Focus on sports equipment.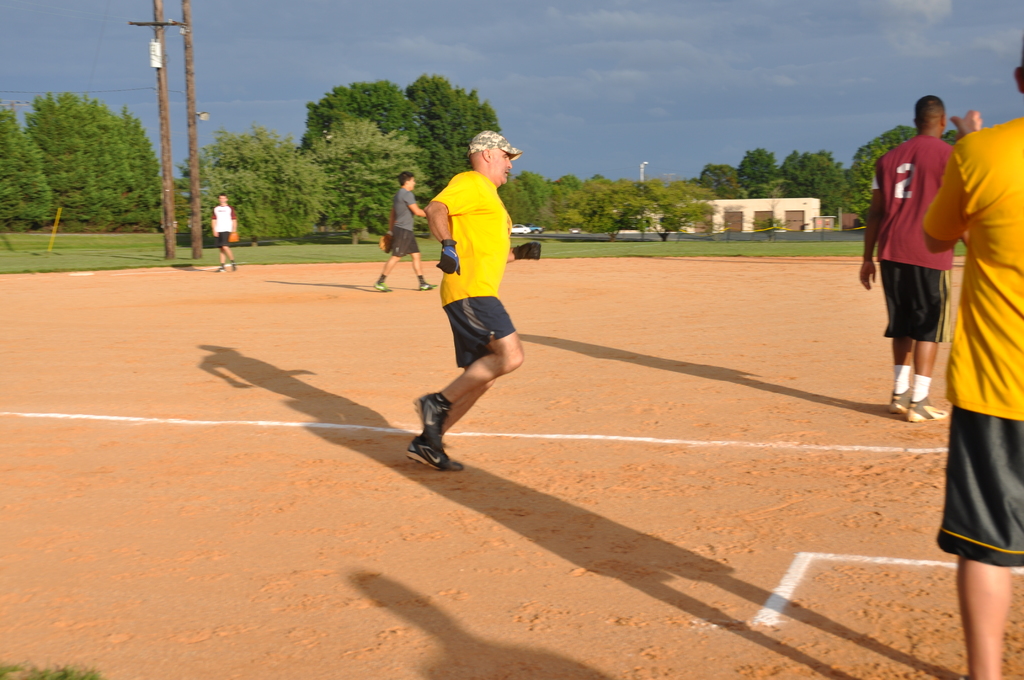
Focused at [886, 387, 915, 417].
